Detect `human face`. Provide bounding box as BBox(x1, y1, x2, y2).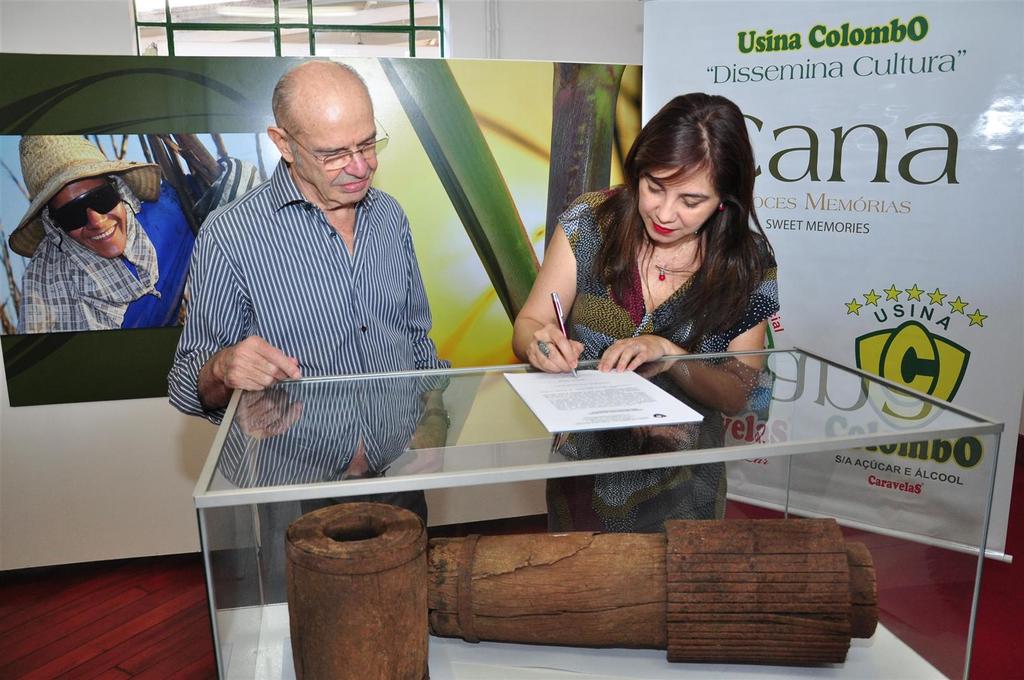
BBox(294, 108, 383, 200).
